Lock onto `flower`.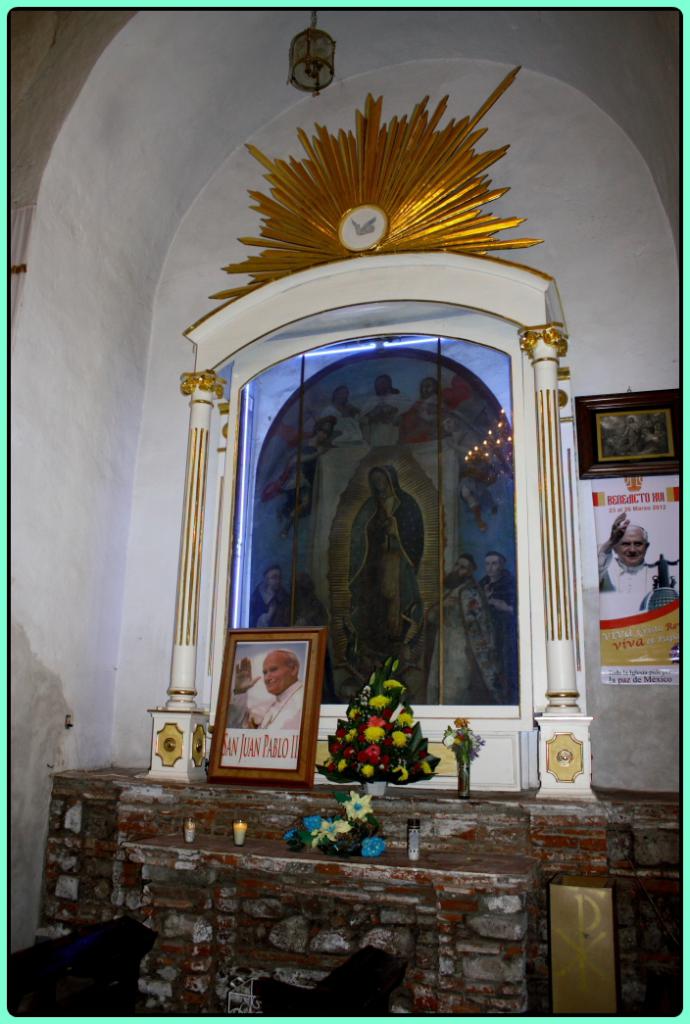
Locked: region(308, 817, 328, 835).
